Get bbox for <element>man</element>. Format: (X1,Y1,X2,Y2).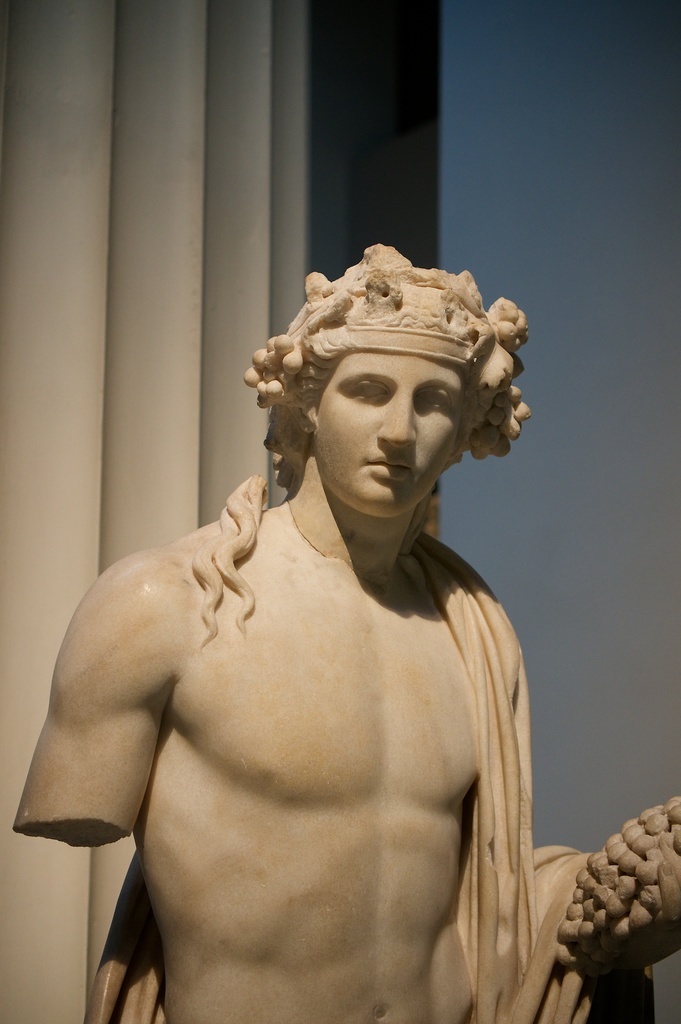
(29,226,612,1006).
